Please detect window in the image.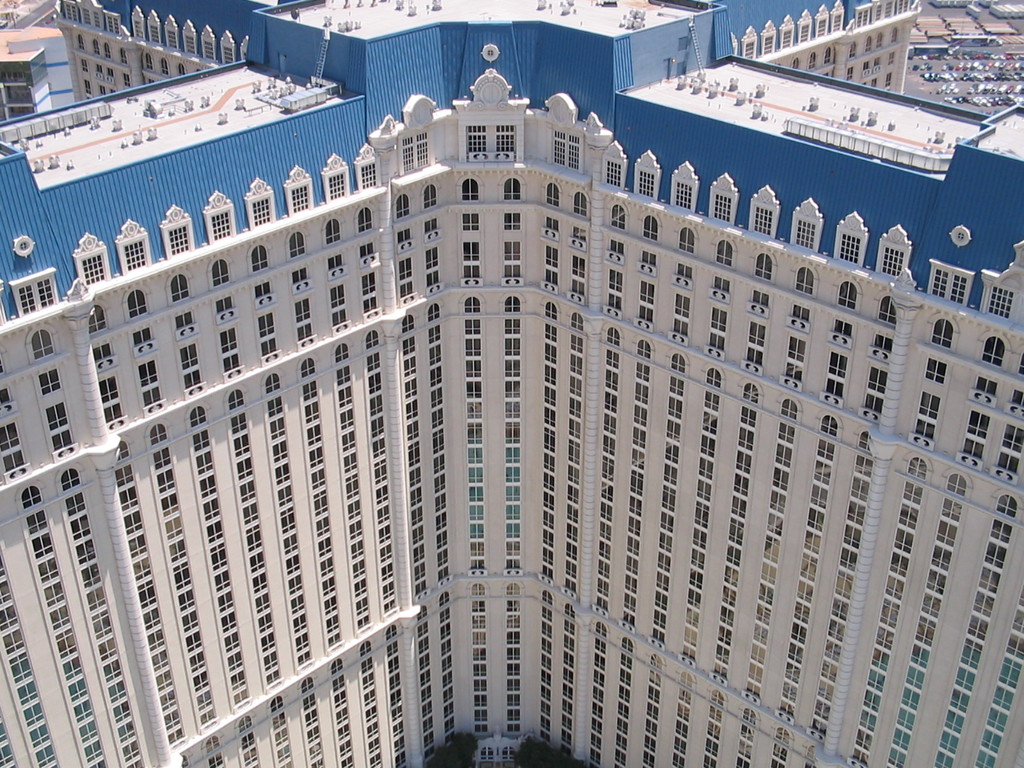
(x1=543, y1=472, x2=556, y2=495).
